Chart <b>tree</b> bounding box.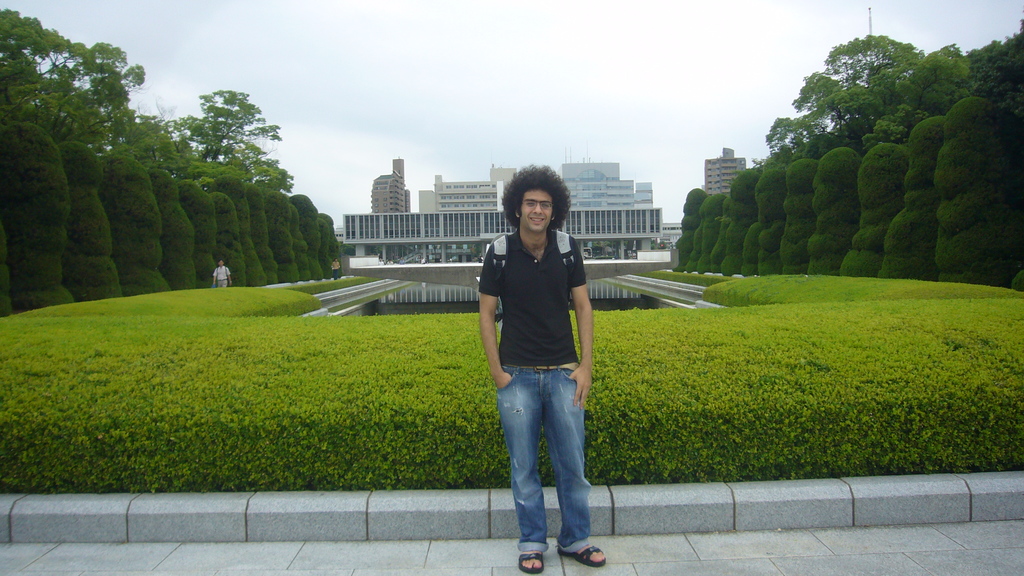
Charted: pyautogui.locateOnScreen(268, 197, 295, 285).
